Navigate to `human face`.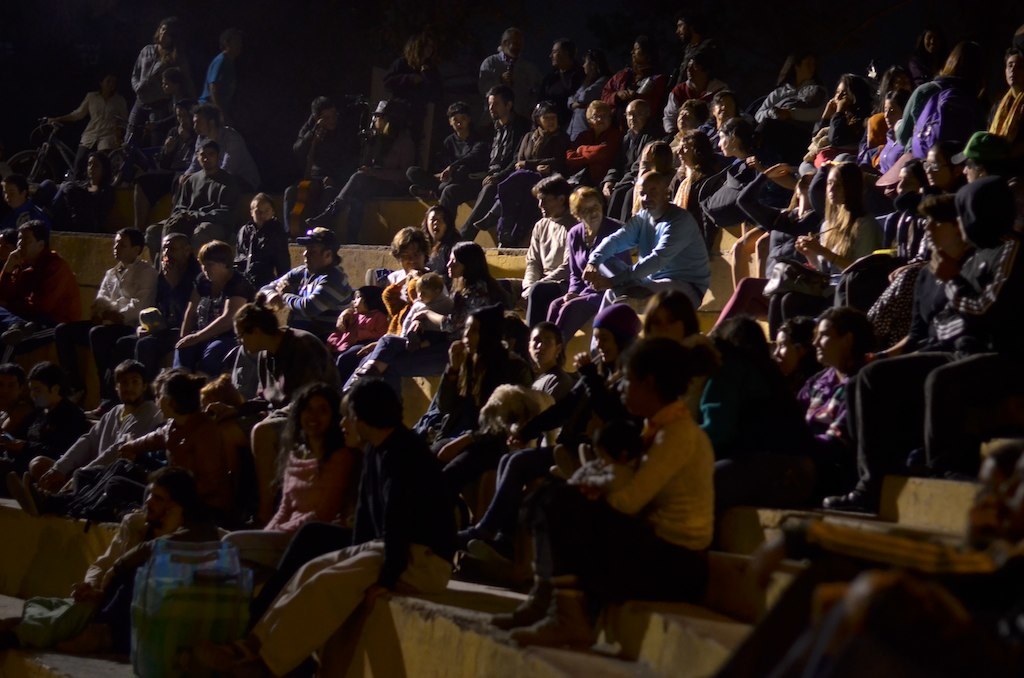
Navigation target: <bbox>20, 229, 34, 250</bbox>.
